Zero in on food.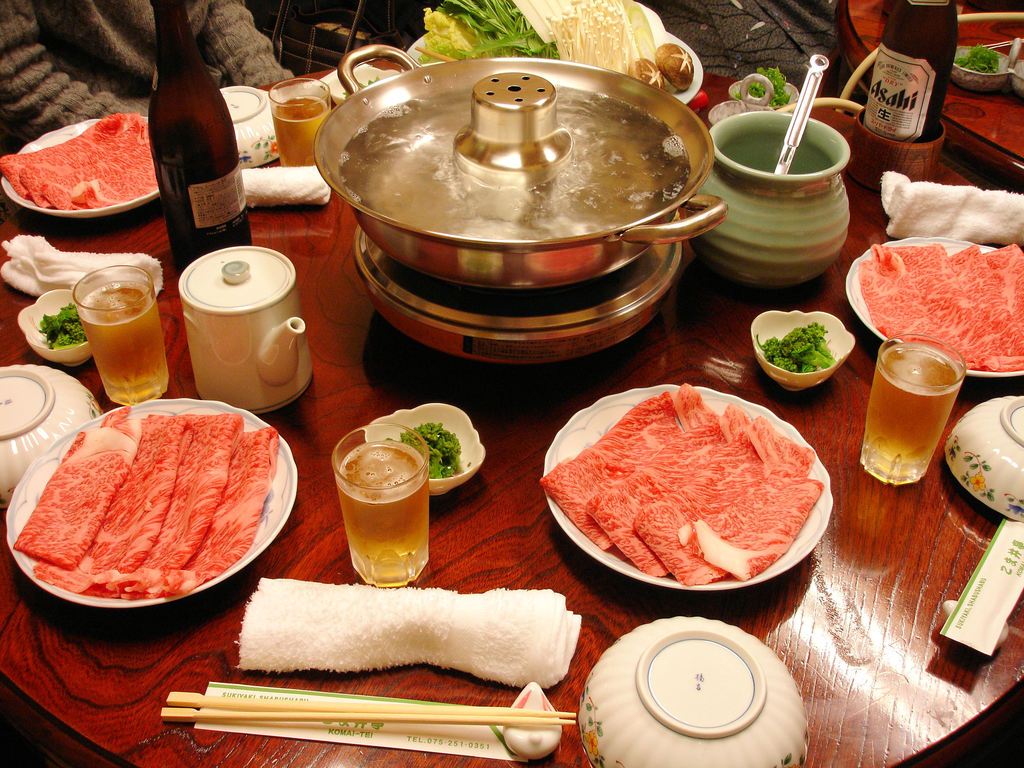
Zeroed in: bbox(950, 39, 1007, 70).
